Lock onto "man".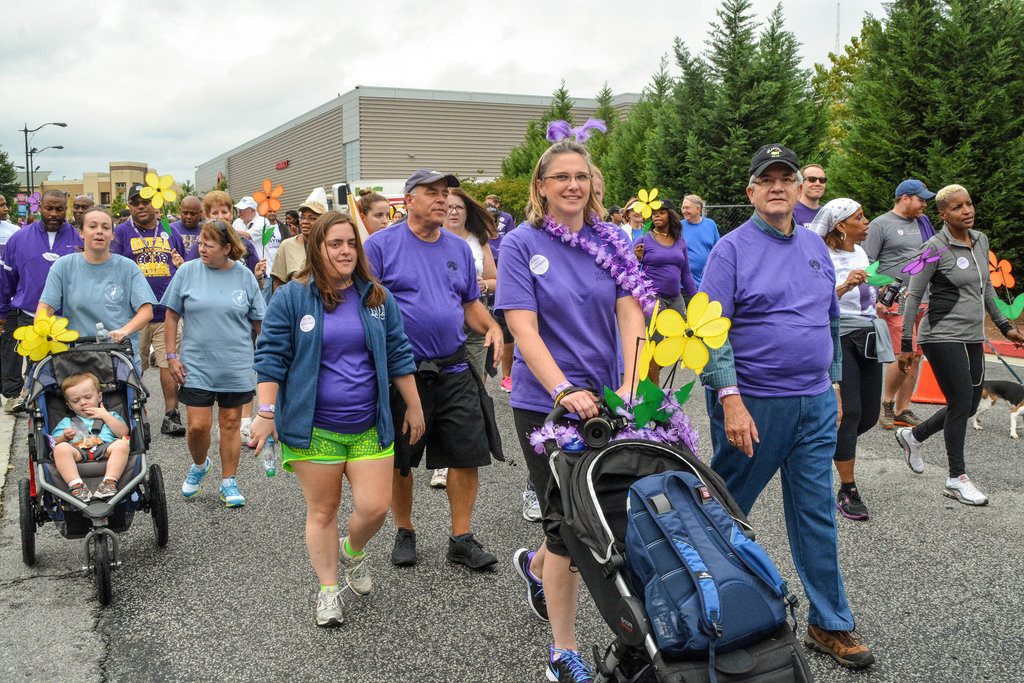
Locked: [x1=858, y1=176, x2=947, y2=436].
